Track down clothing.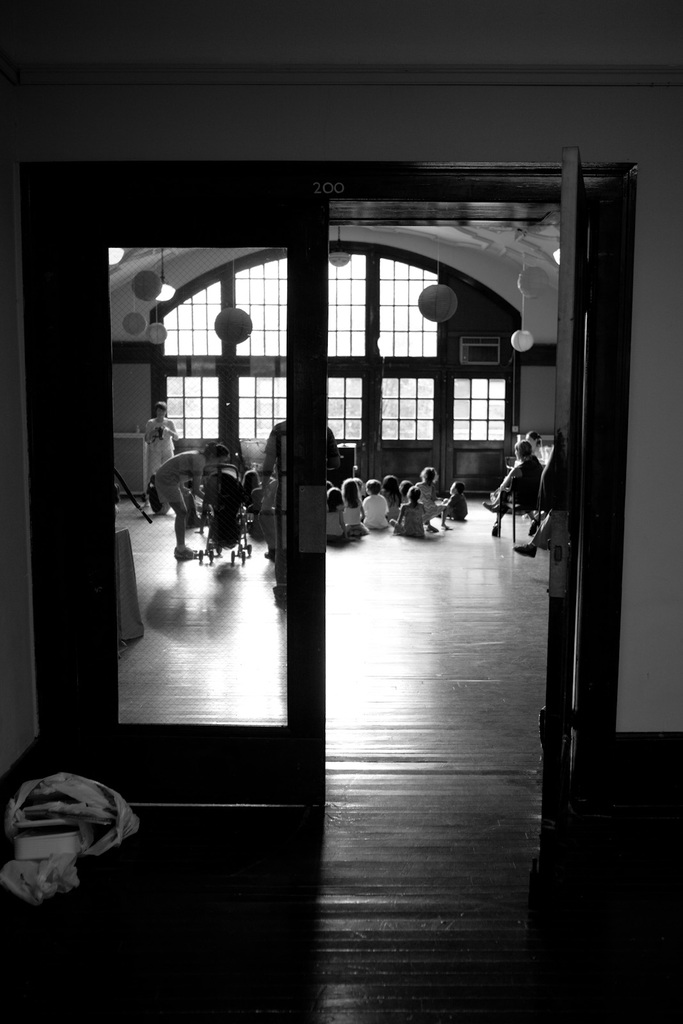
Tracked to <bbox>497, 451, 544, 514</bbox>.
